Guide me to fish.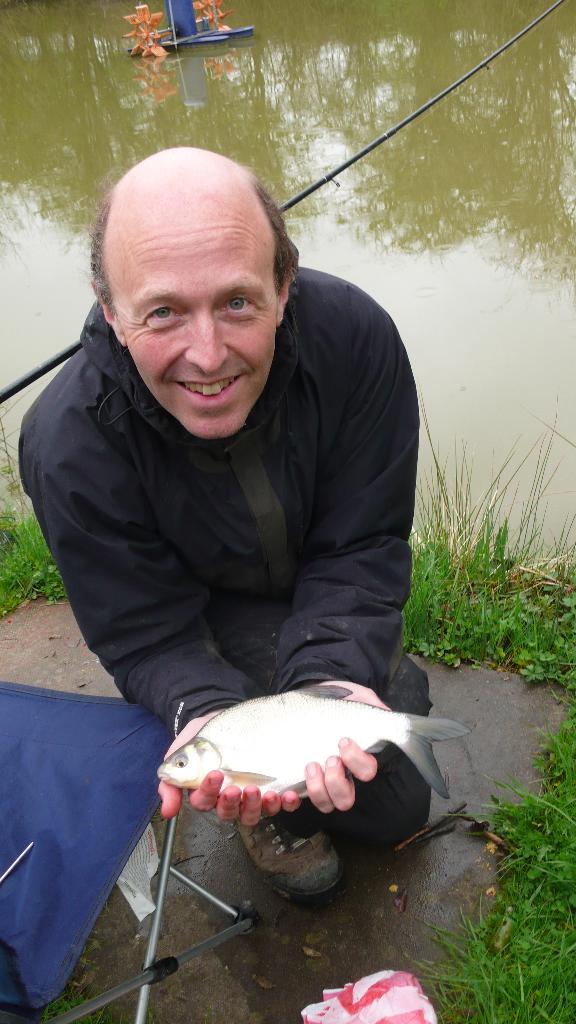
Guidance: l=155, t=687, r=454, b=831.
